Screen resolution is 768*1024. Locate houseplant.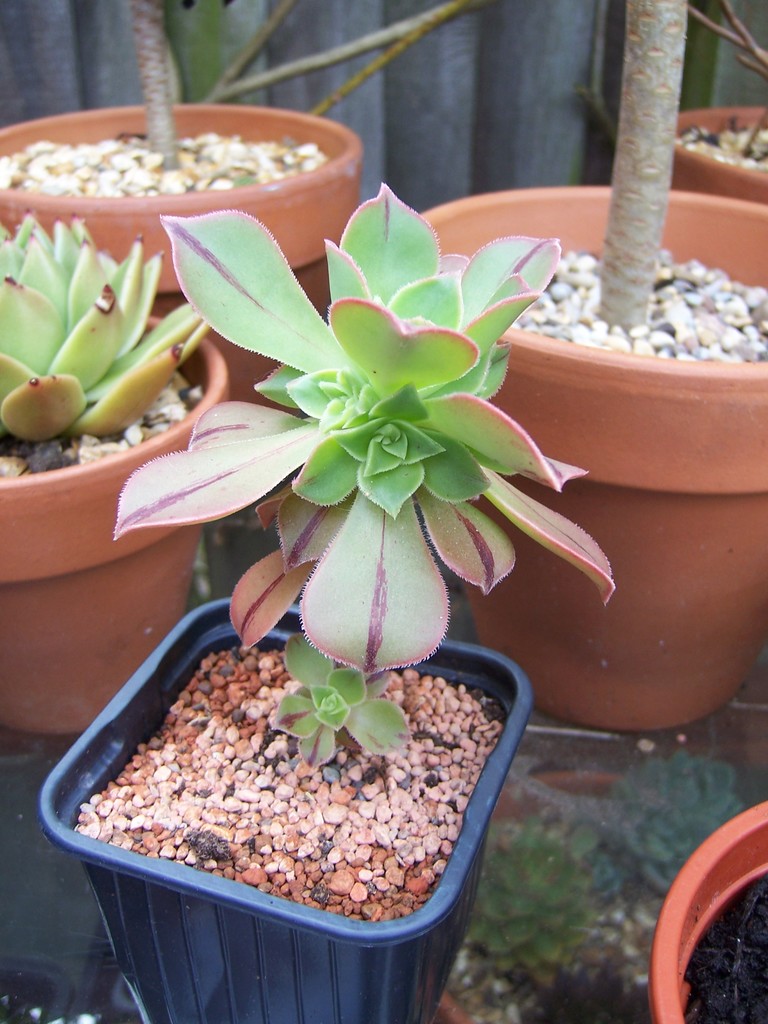
box=[0, 0, 497, 444].
